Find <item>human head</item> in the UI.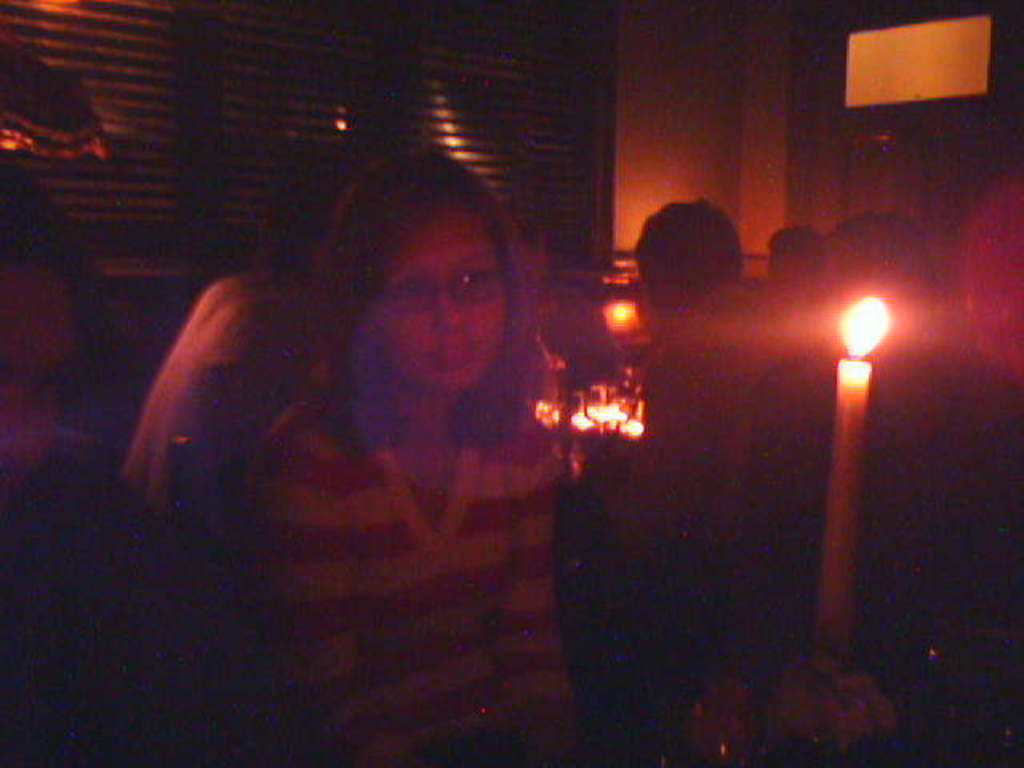
UI element at box(630, 203, 744, 334).
